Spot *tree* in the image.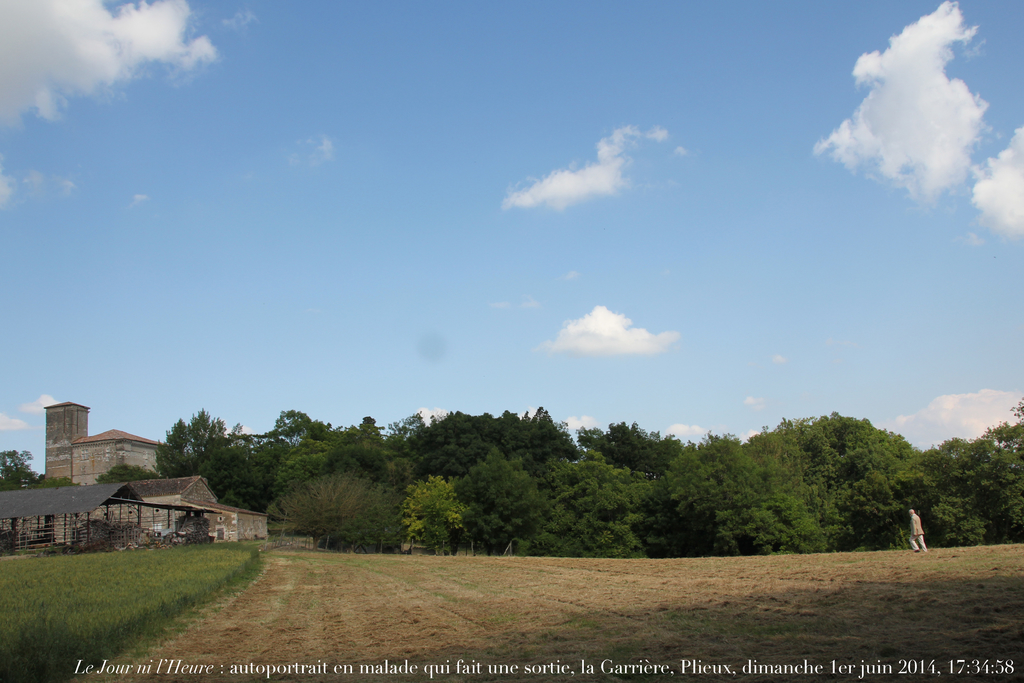
*tree* found at x1=273, y1=411, x2=318, y2=447.
